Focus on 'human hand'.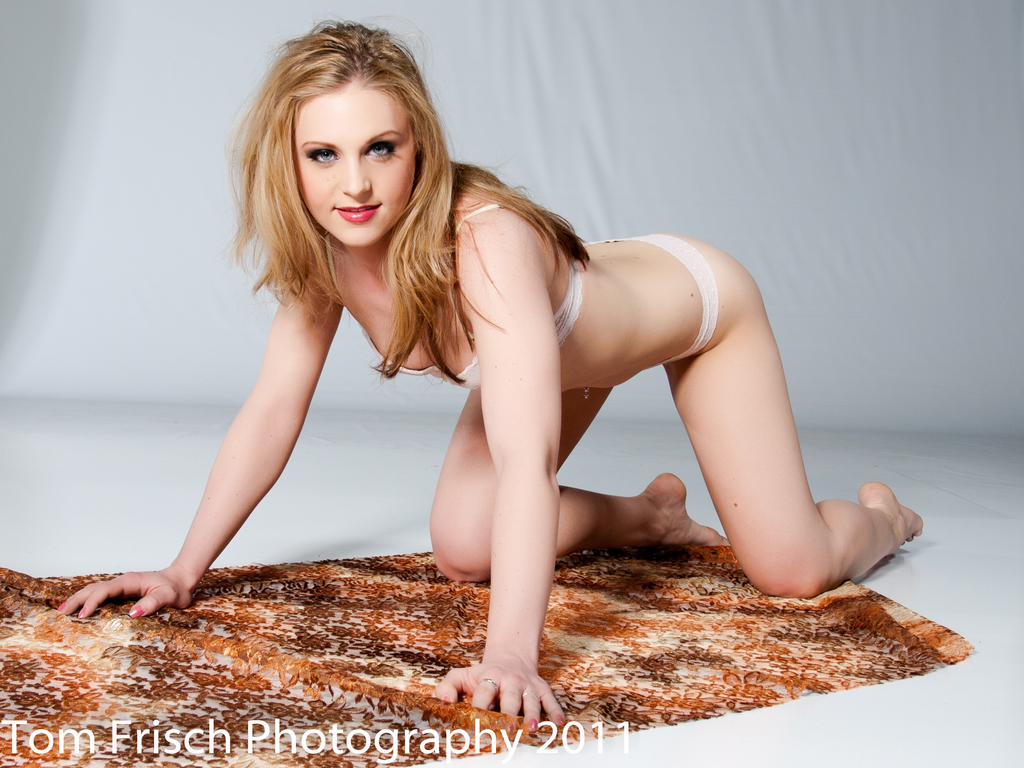
Focused at box(48, 542, 212, 634).
